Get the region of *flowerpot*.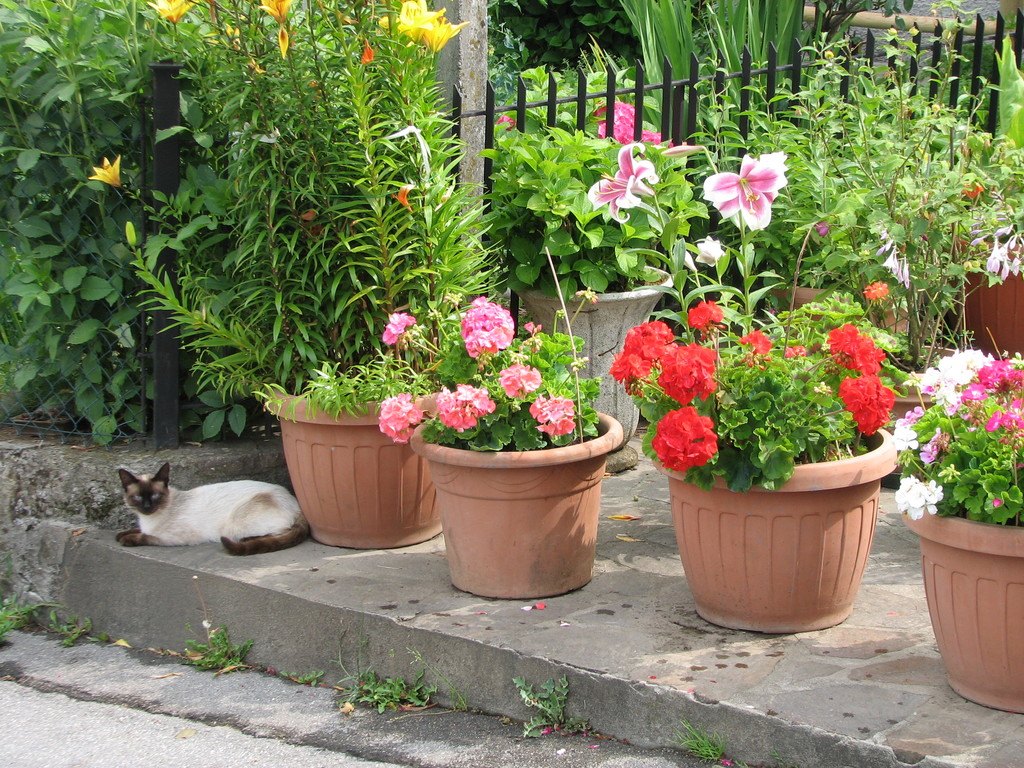
pyautogui.locateOnScreen(768, 285, 916, 333).
